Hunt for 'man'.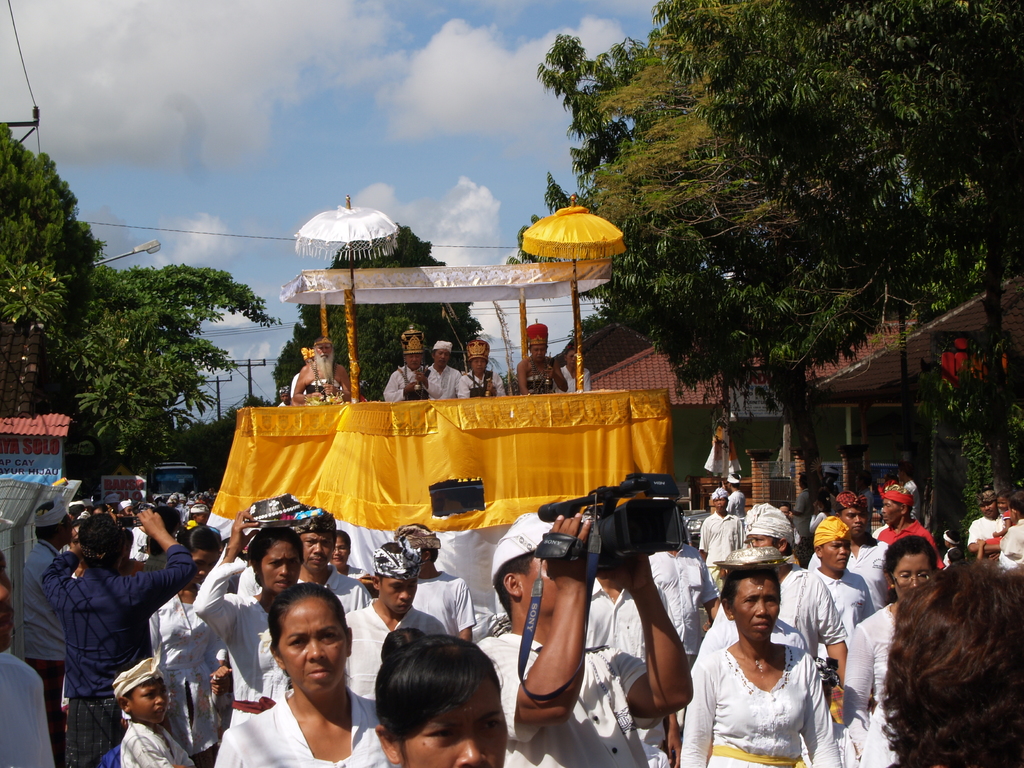
Hunted down at detection(749, 502, 851, 732).
